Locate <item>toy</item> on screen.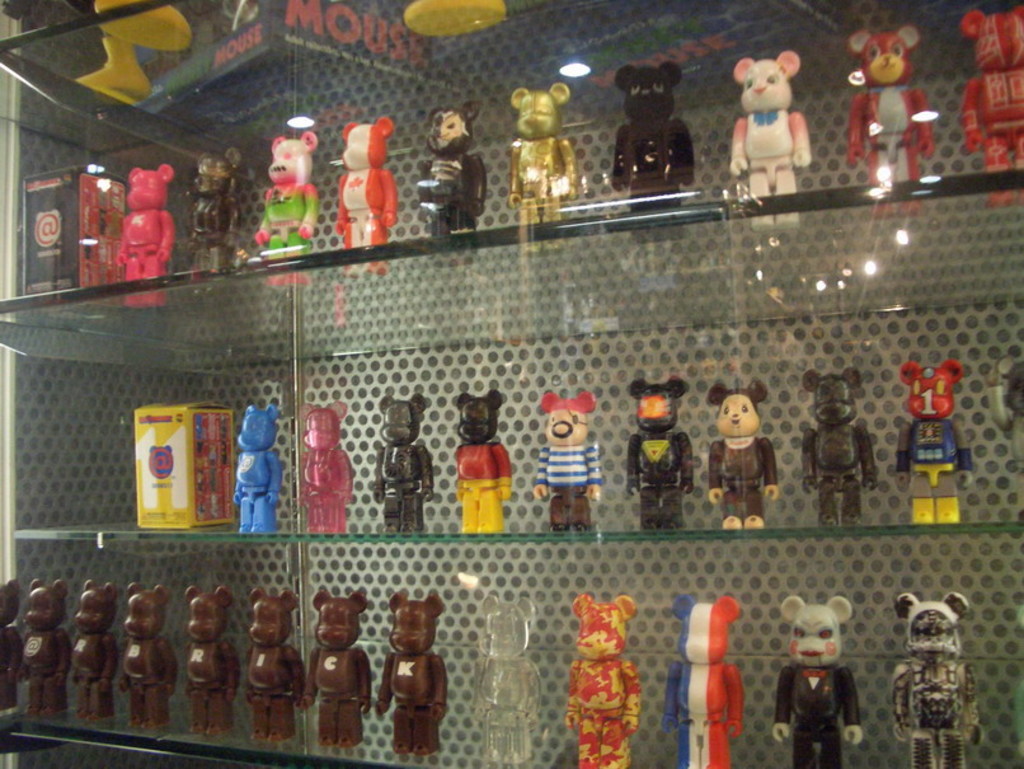
On screen at <box>708,378,779,534</box>.
